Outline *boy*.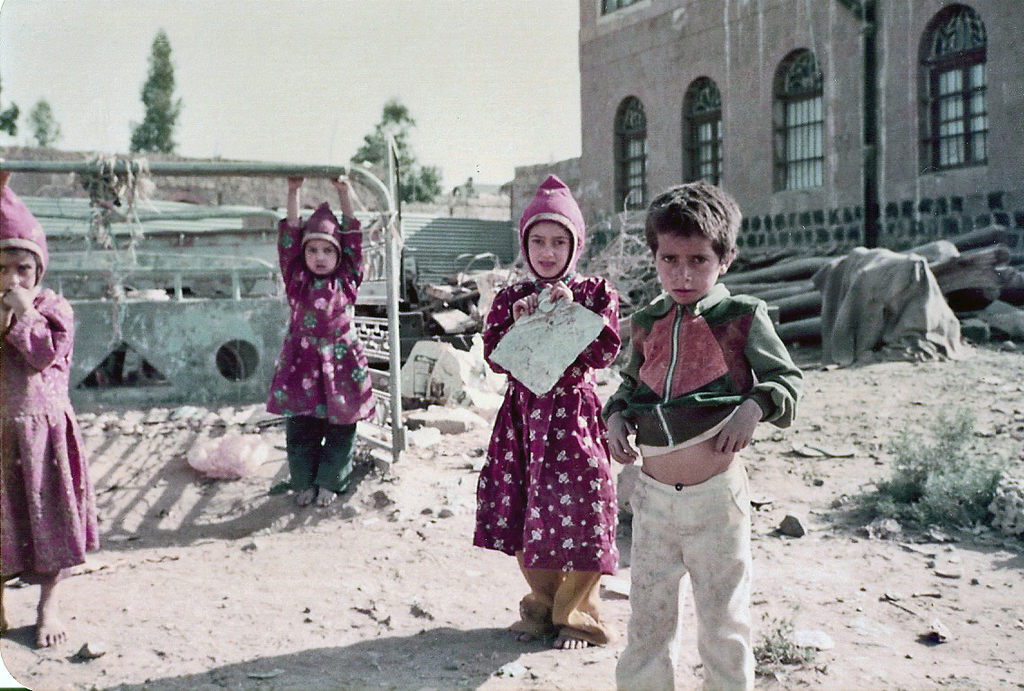
Outline: box=[605, 185, 800, 675].
